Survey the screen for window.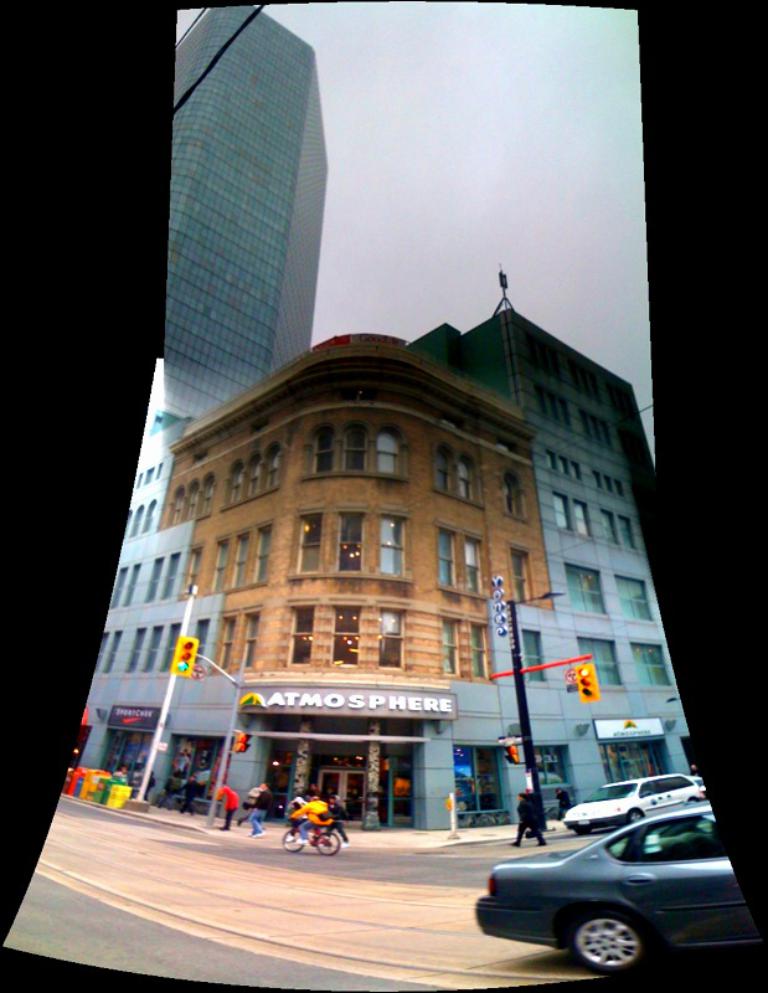
Survey found: [335, 427, 372, 474].
